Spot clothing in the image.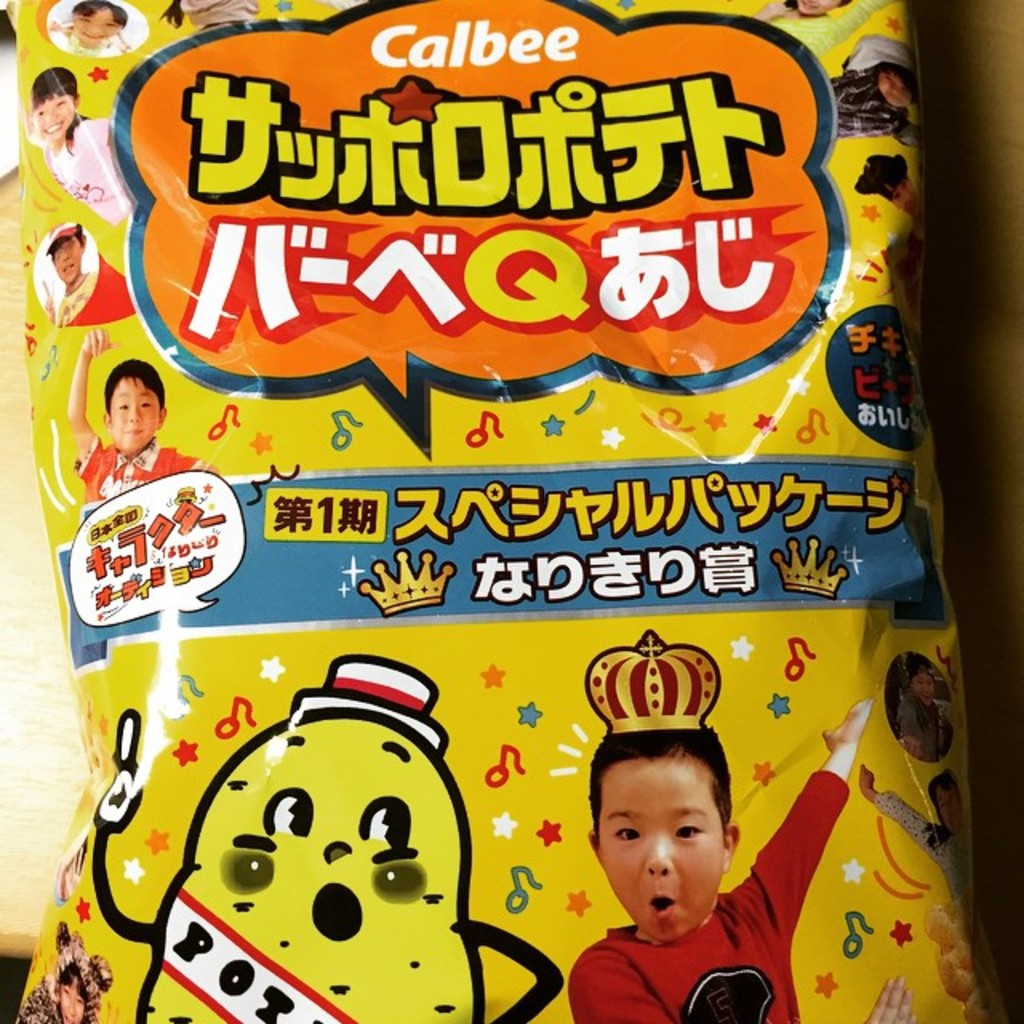
clothing found at l=824, t=34, r=928, b=146.
